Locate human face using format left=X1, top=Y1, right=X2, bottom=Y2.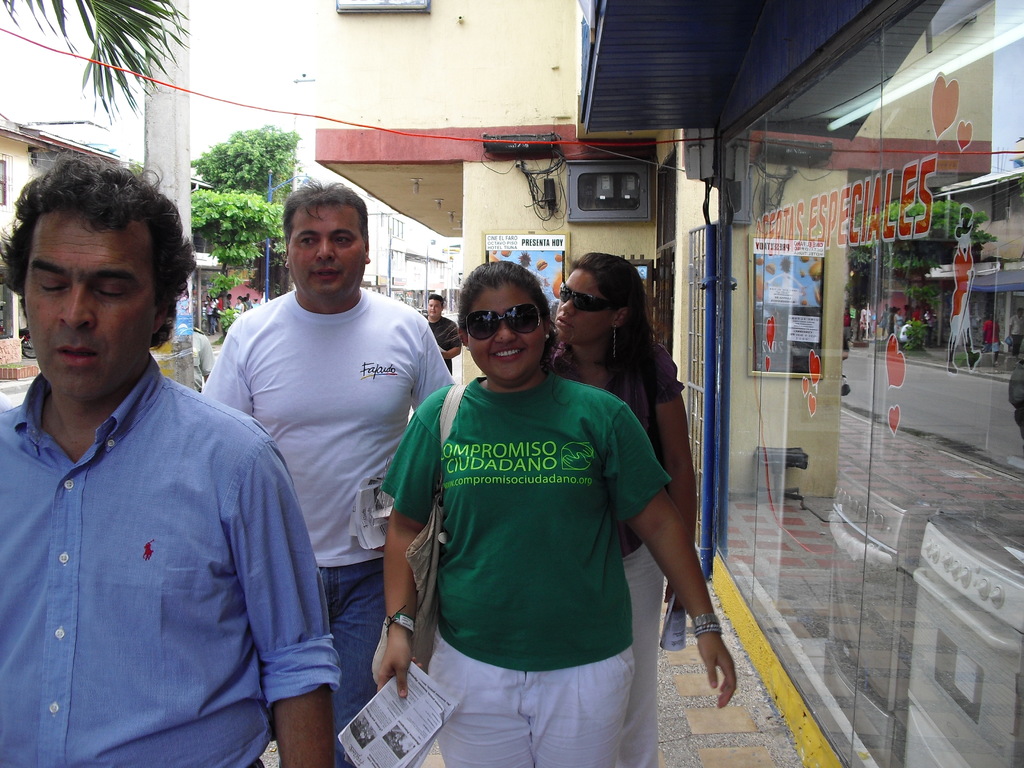
left=554, top=268, right=612, bottom=345.
